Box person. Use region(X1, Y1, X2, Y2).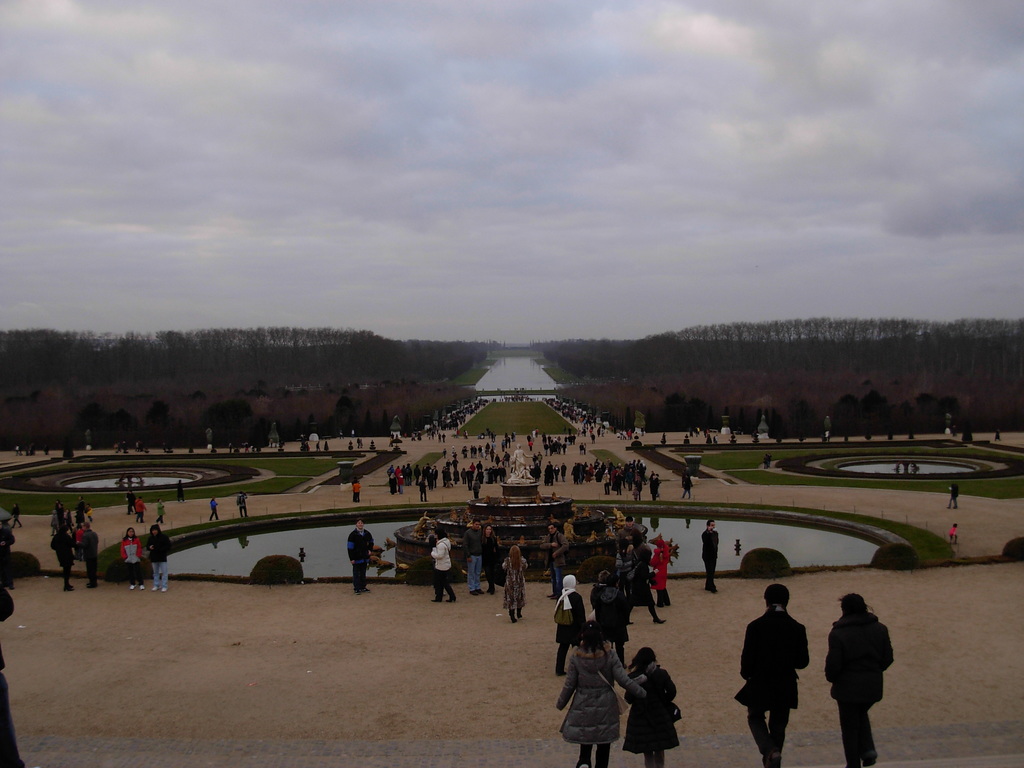
region(122, 527, 144, 591).
